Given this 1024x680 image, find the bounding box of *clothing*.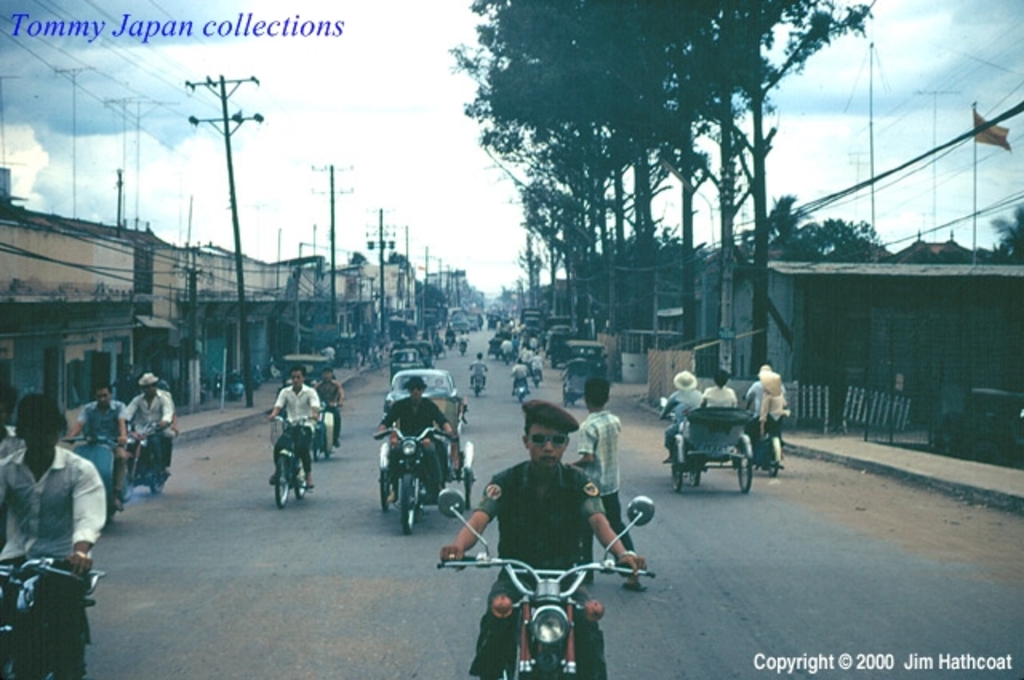
123:384:170:482.
